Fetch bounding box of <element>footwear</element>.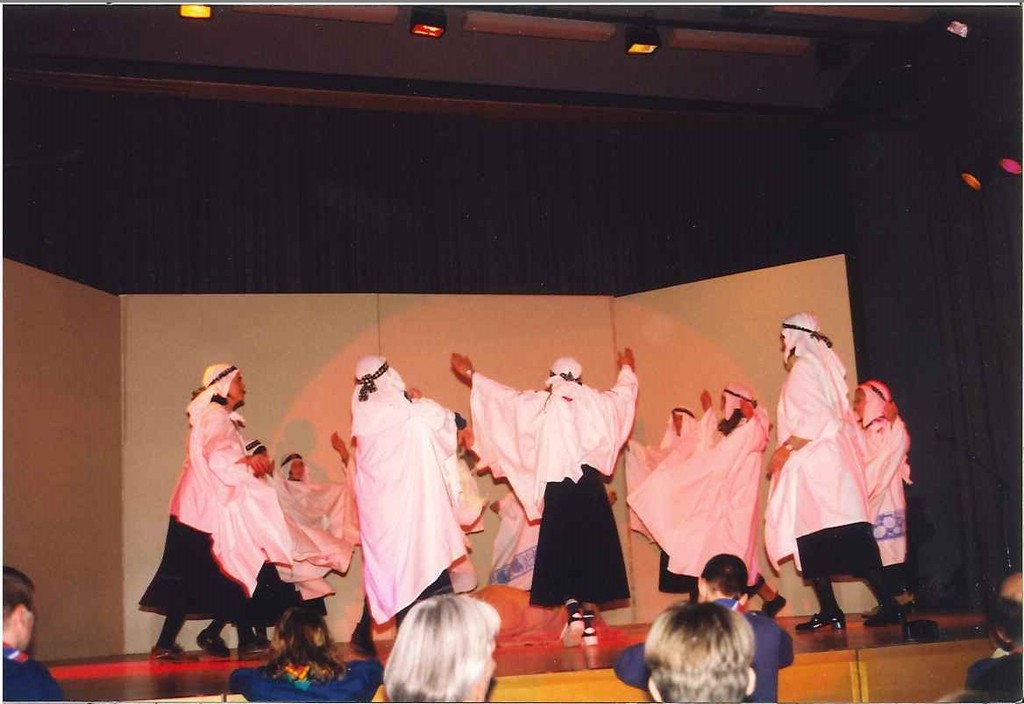
Bbox: x1=347, y1=622, x2=373, y2=659.
